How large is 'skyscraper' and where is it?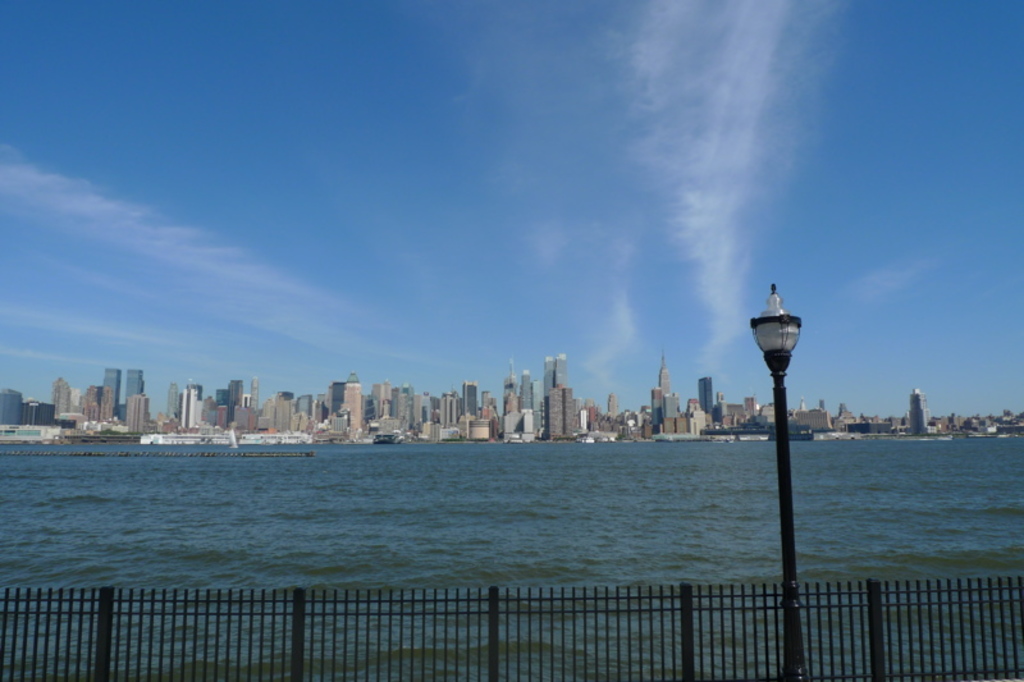
Bounding box: x1=449, y1=381, x2=479, y2=432.
